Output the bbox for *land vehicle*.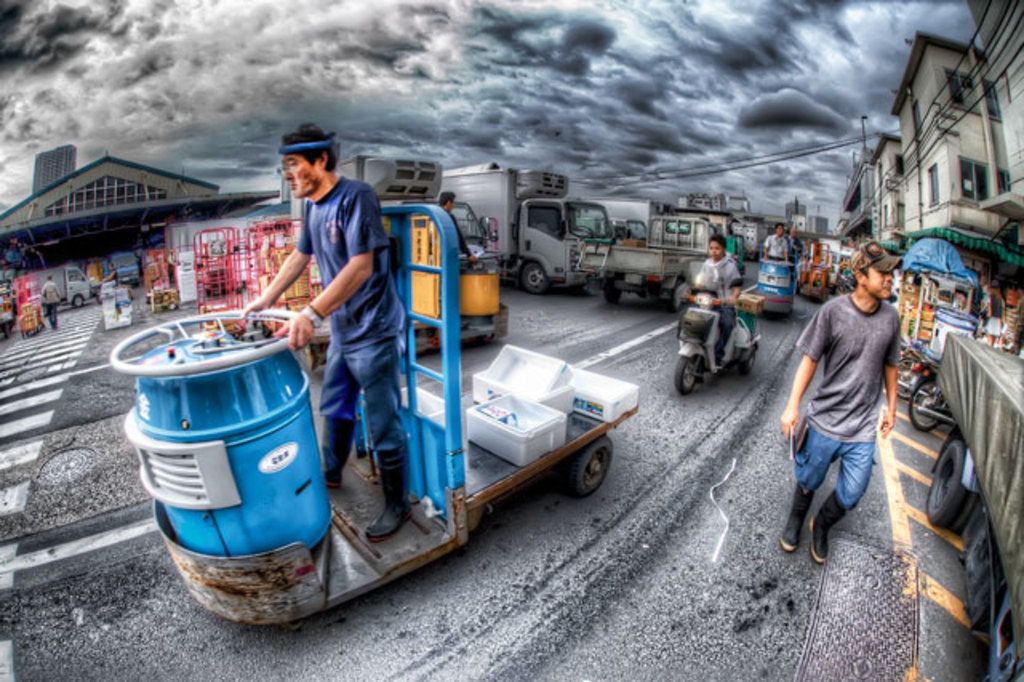
[left=403, top=202, right=506, bottom=357].
